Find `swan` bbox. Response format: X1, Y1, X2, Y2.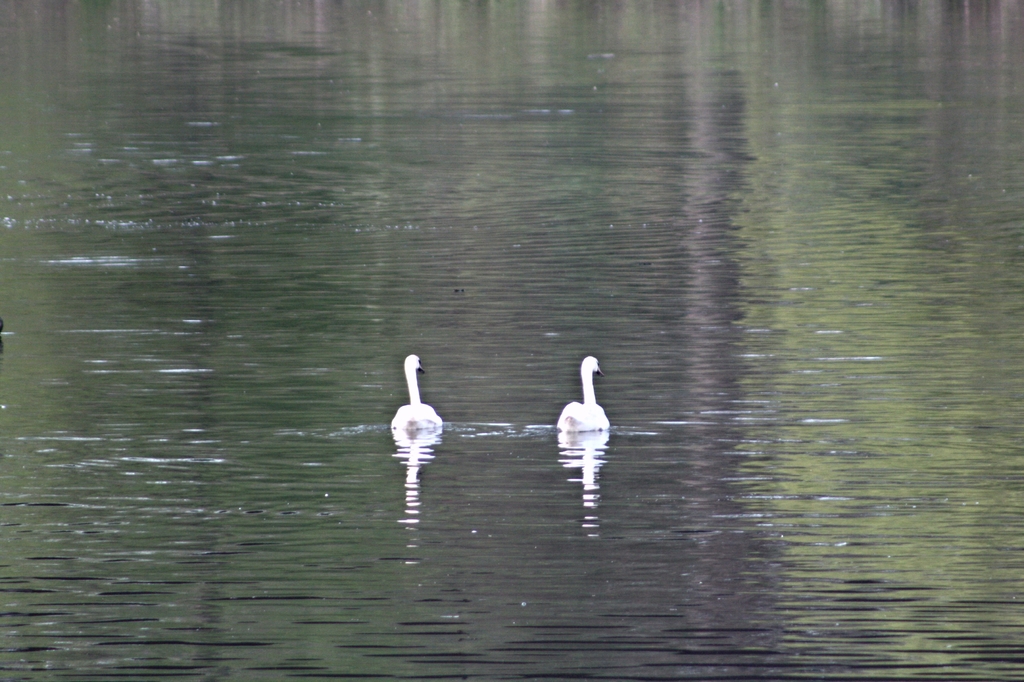
556, 353, 623, 446.
